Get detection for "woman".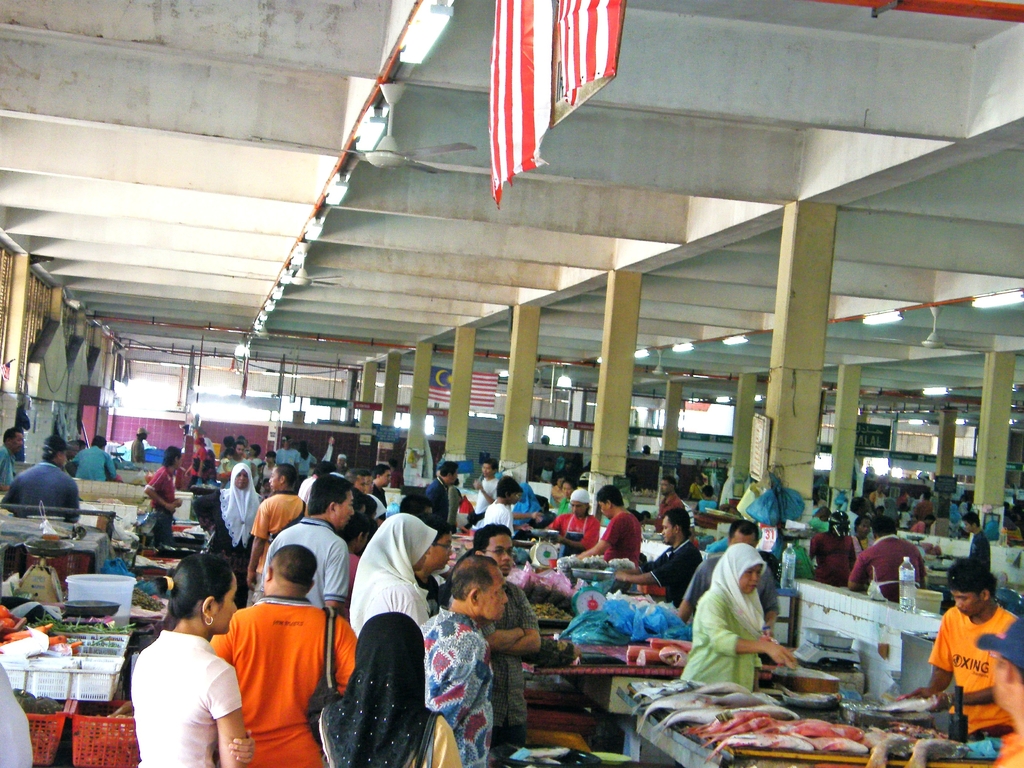
Detection: (346, 511, 439, 650).
